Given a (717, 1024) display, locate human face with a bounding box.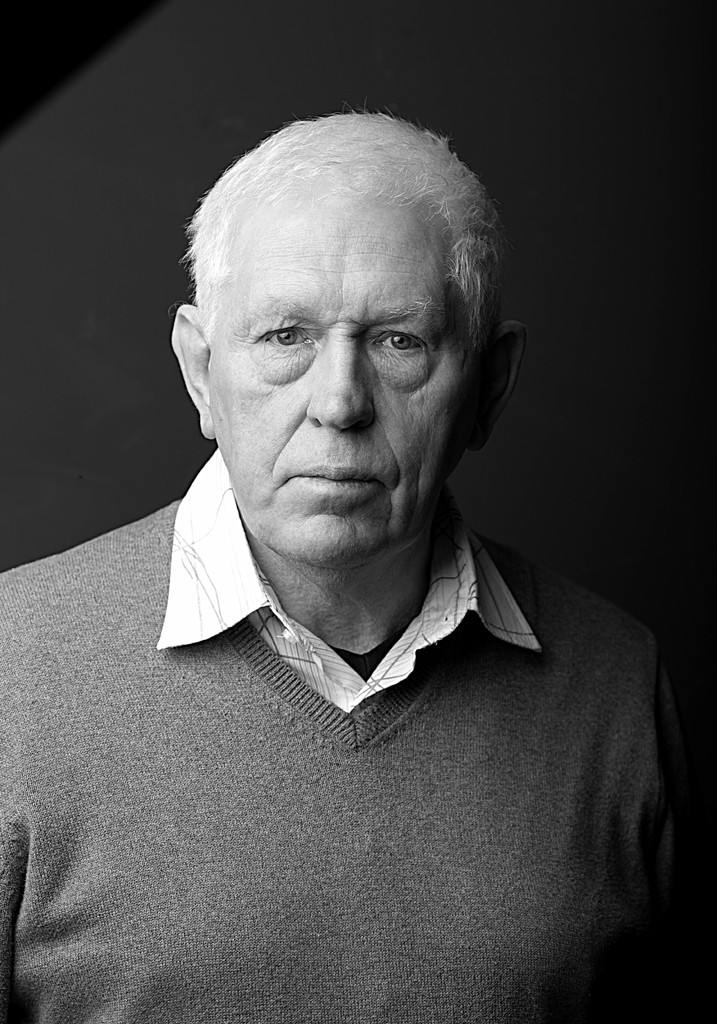
Located: bbox=(209, 176, 494, 568).
